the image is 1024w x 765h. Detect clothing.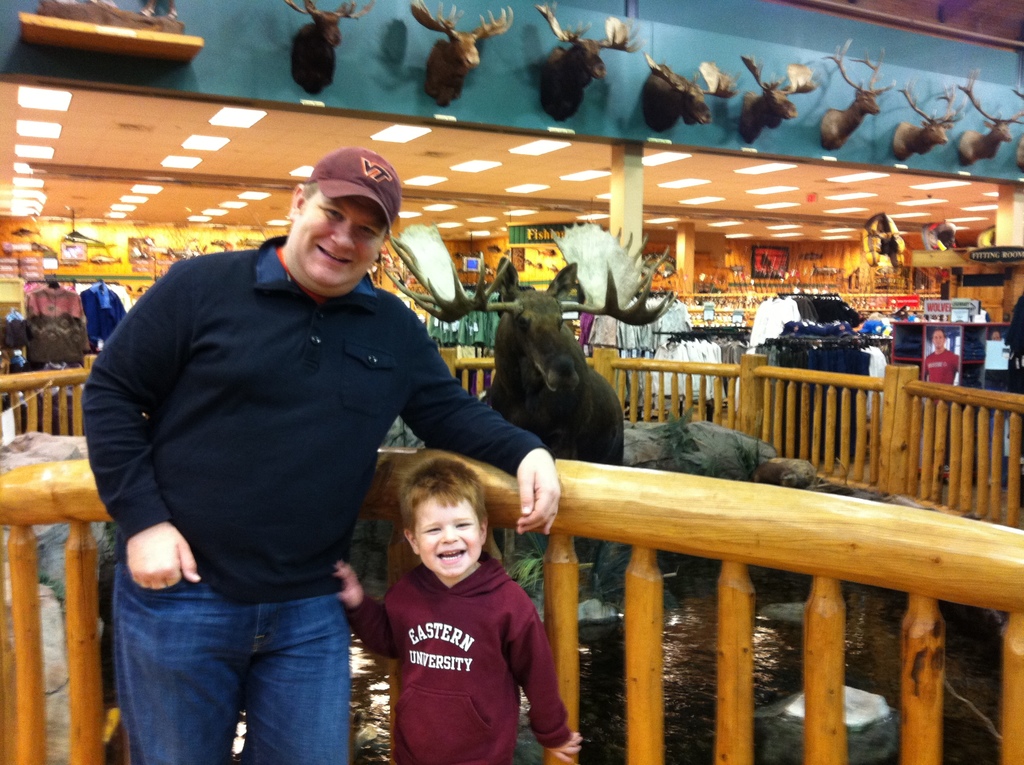
Detection: pyautogui.locateOnScreen(79, 286, 125, 341).
